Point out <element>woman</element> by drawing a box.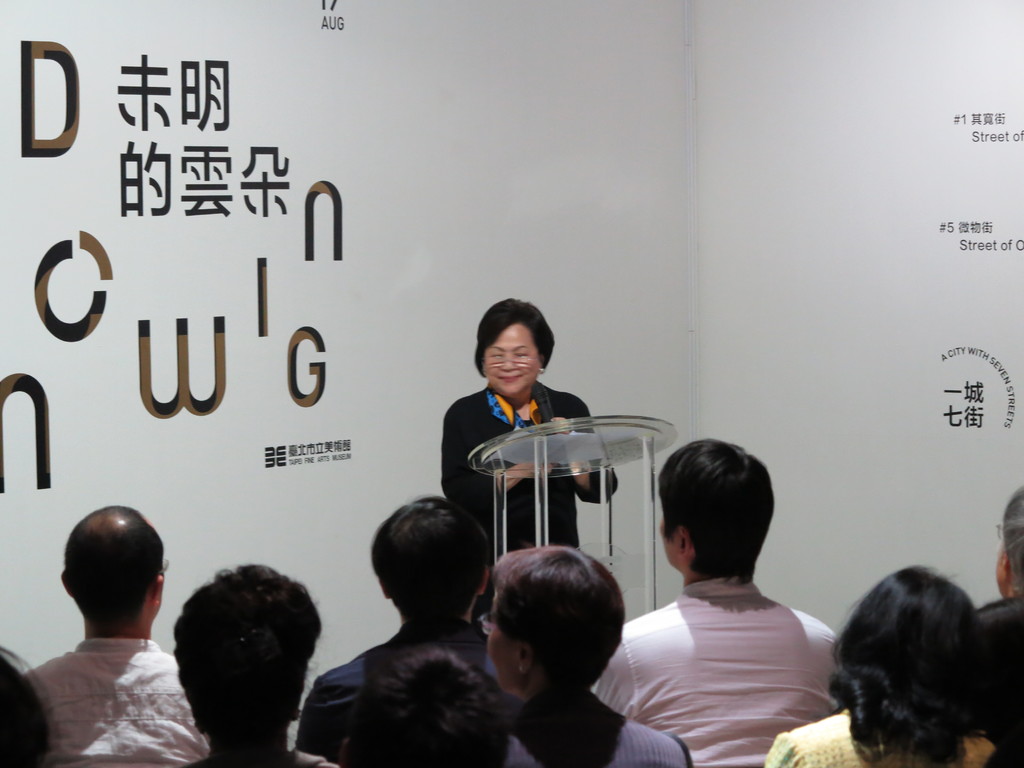
bbox=[486, 543, 698, 767].
